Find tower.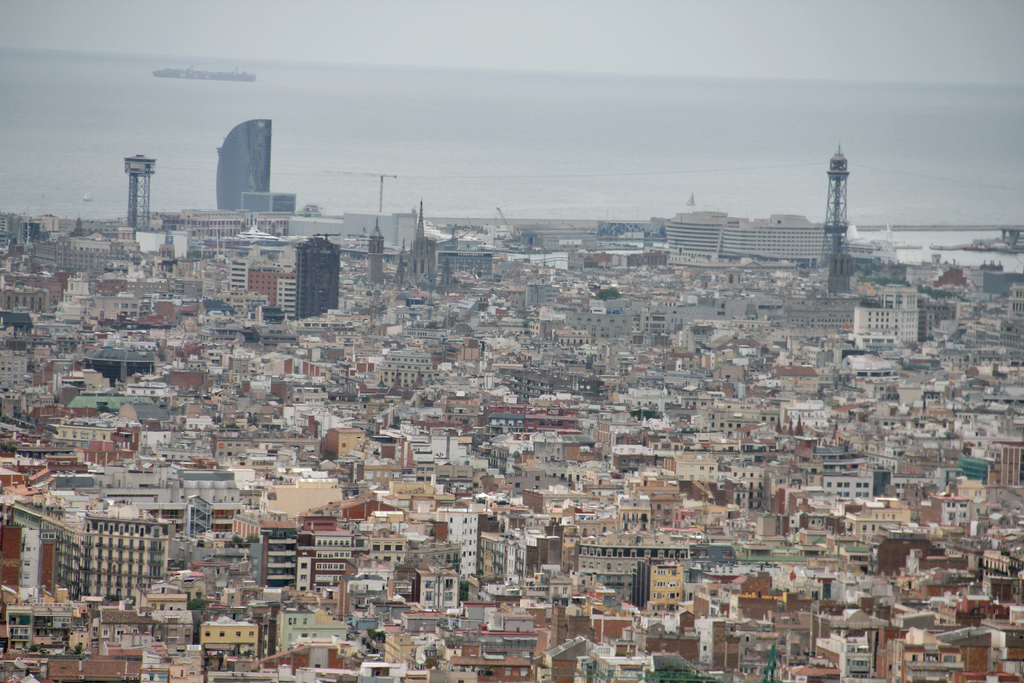
[x1=119, y1=155, x2=148, y2=230].
